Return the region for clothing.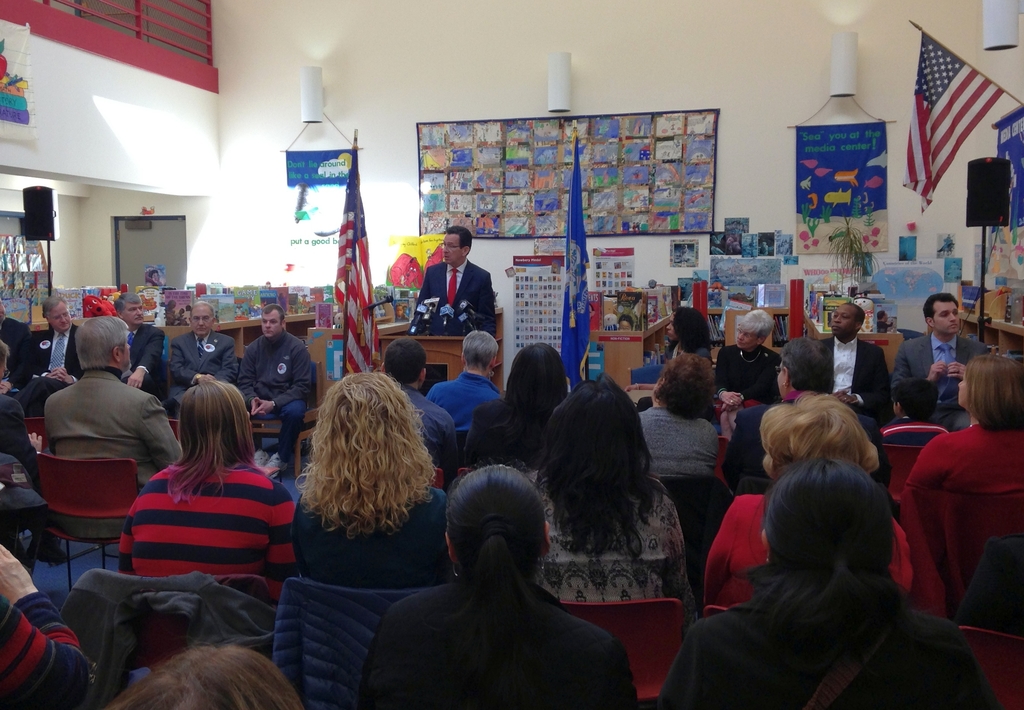
236:329:308:417.
